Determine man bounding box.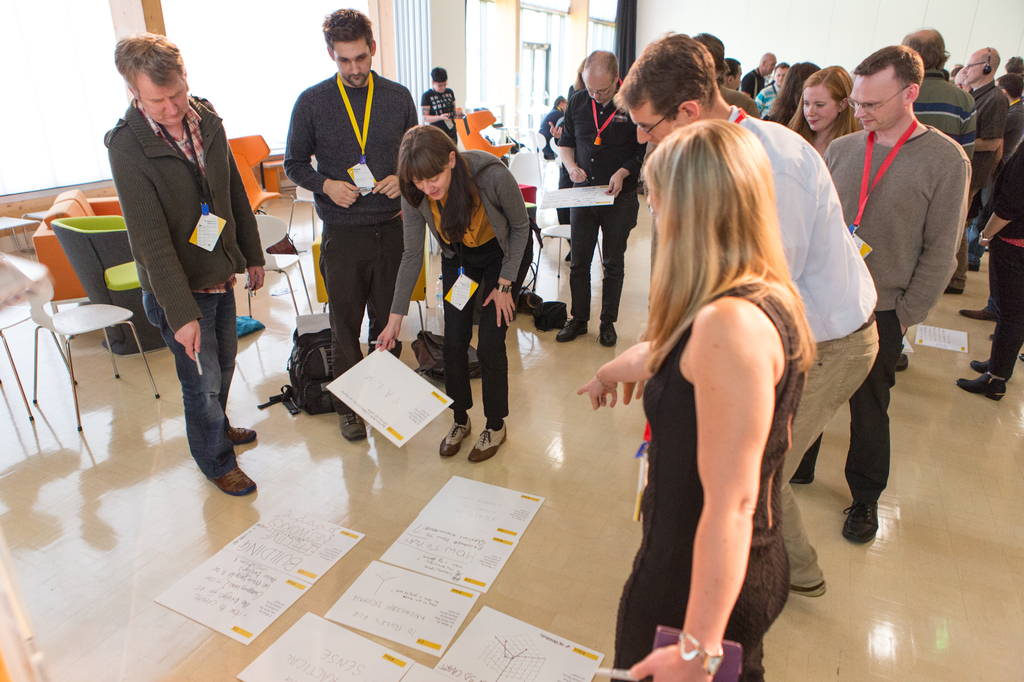
Determined: (left=77, top=24, right=244, bottom=462).
